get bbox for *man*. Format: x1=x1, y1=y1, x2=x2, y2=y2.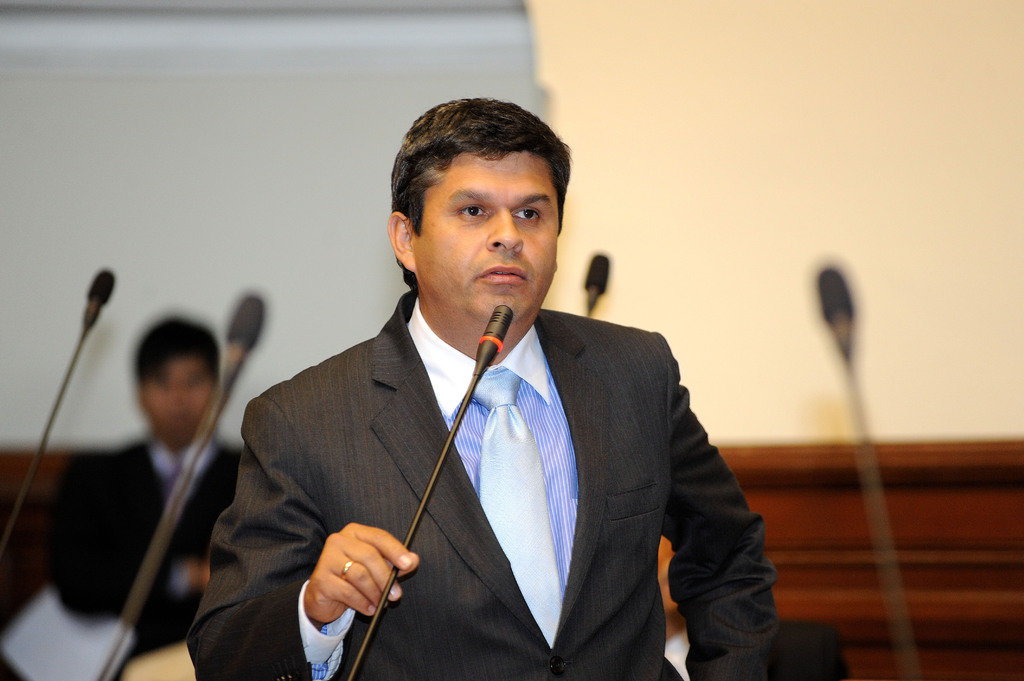
x1=205, y1=127, x2=771, y2=673.
